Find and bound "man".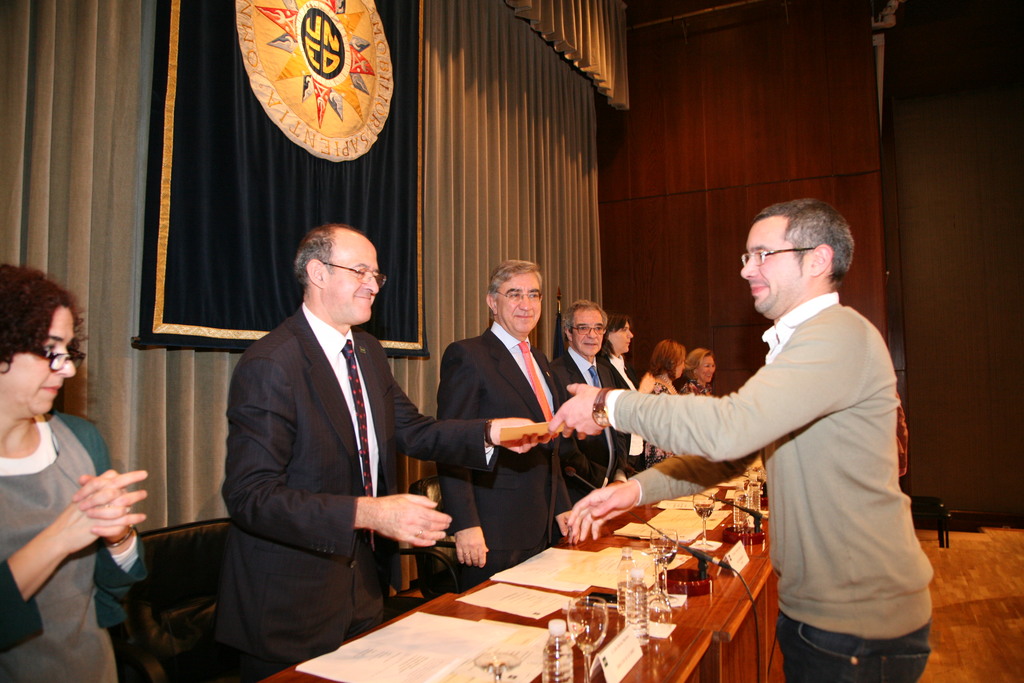
Bound: bbox=(221, 224, 552, 682).
